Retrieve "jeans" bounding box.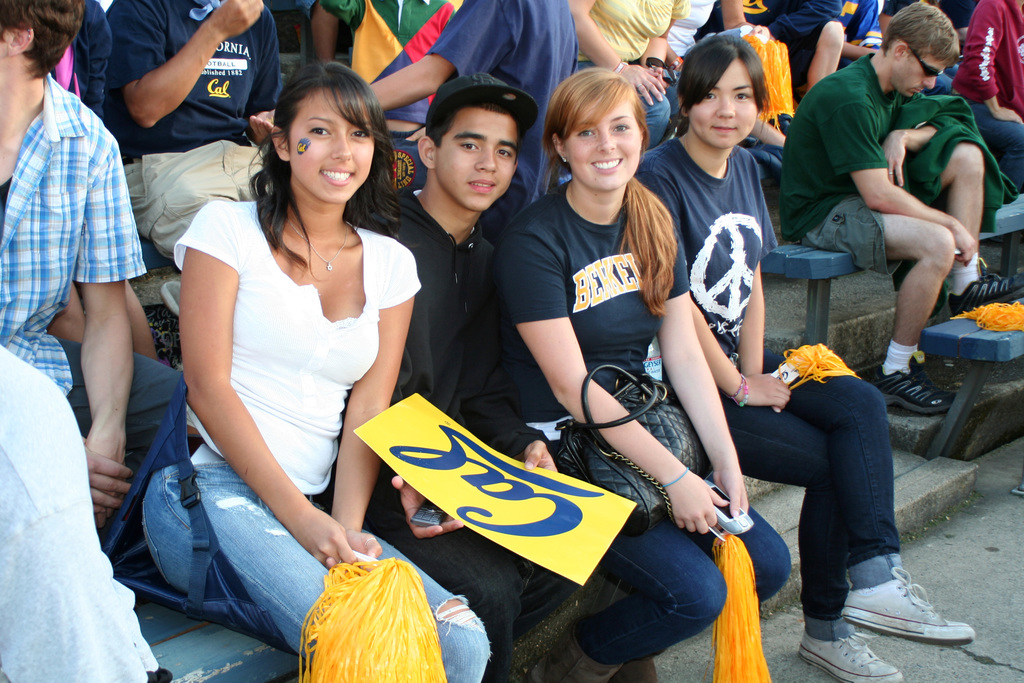
Bounding box: {"left": 375, "top": 495, "right": 586, "bottom": 682}.
